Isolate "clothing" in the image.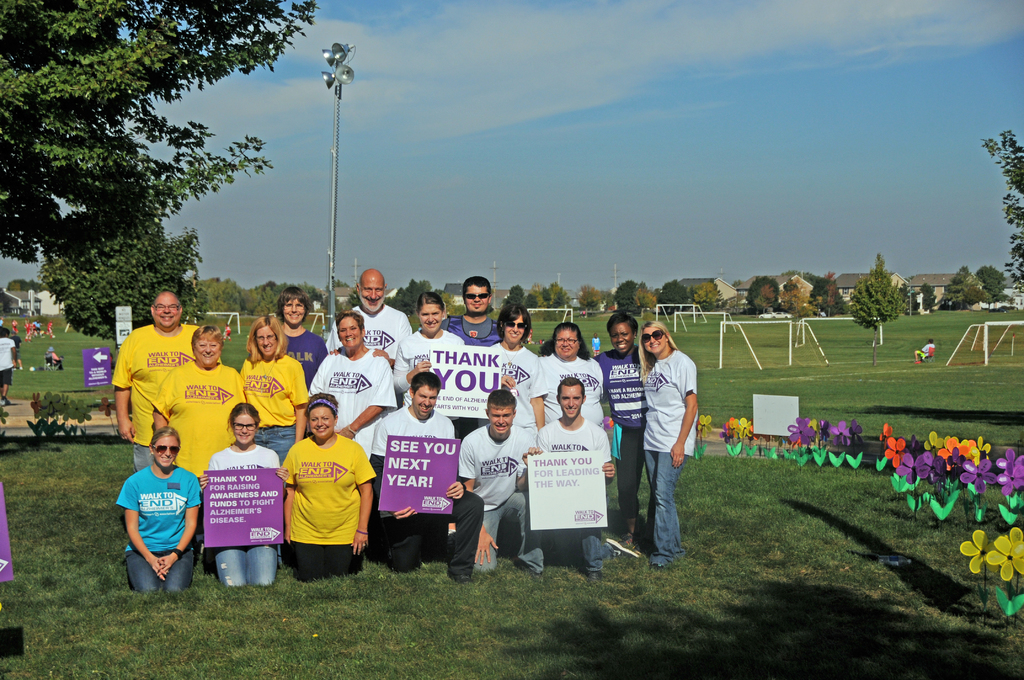
Isolated region: 233 353 308 429.
